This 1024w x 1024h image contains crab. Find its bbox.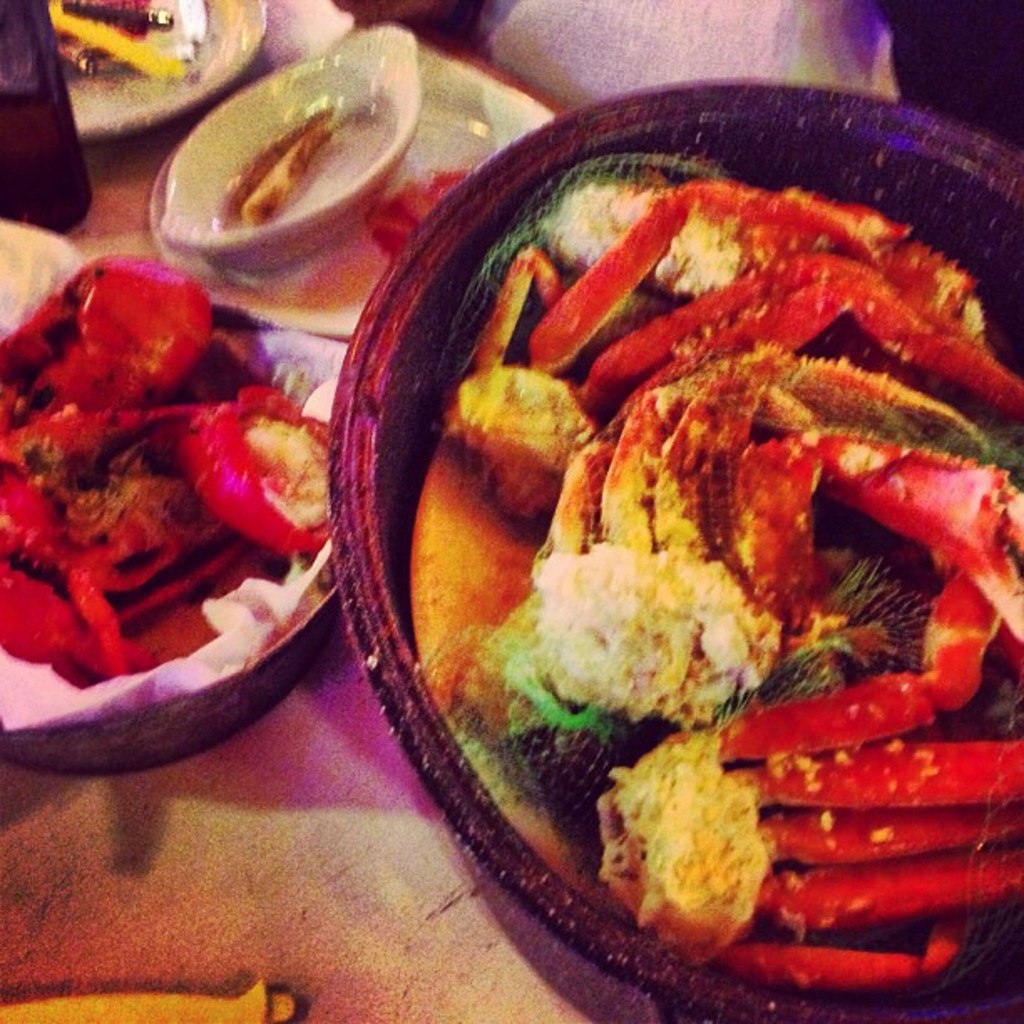
region(438, 167, 1022, 547).
